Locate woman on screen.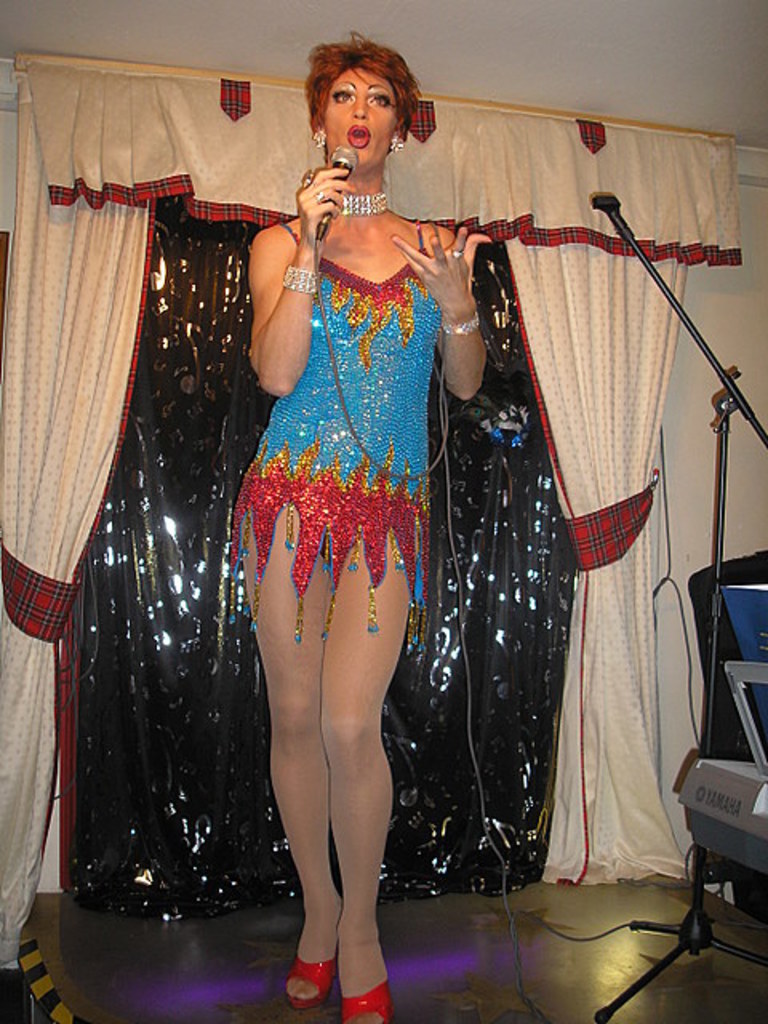
On screen at {"left": 186, "top": 62, "right": 523, "bottom": 955}.
